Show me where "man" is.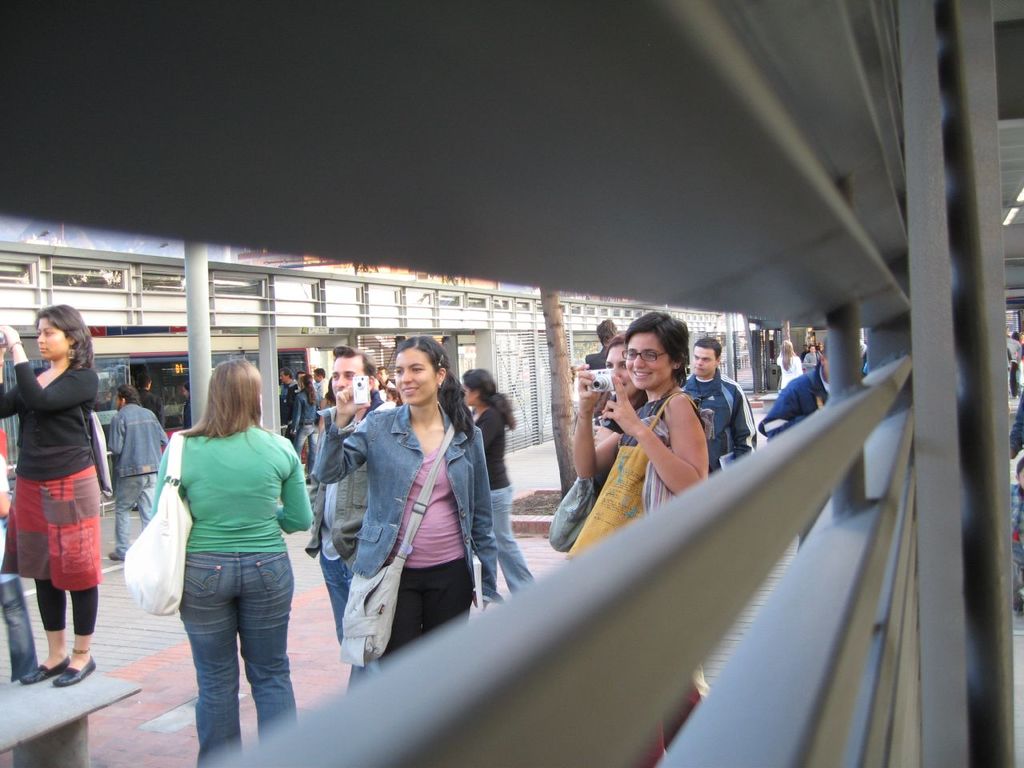
"man" is at [x1=680, y1=335, x2=758, y2=474].
